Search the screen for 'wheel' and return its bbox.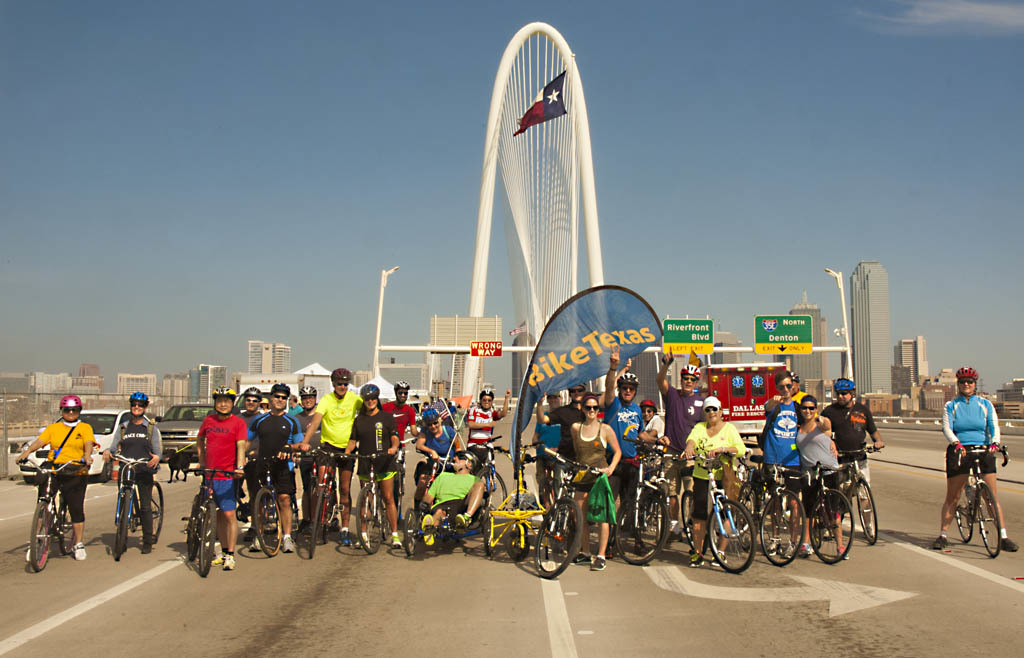
Found: [left=99, top=457, right=116, bottom=479].
